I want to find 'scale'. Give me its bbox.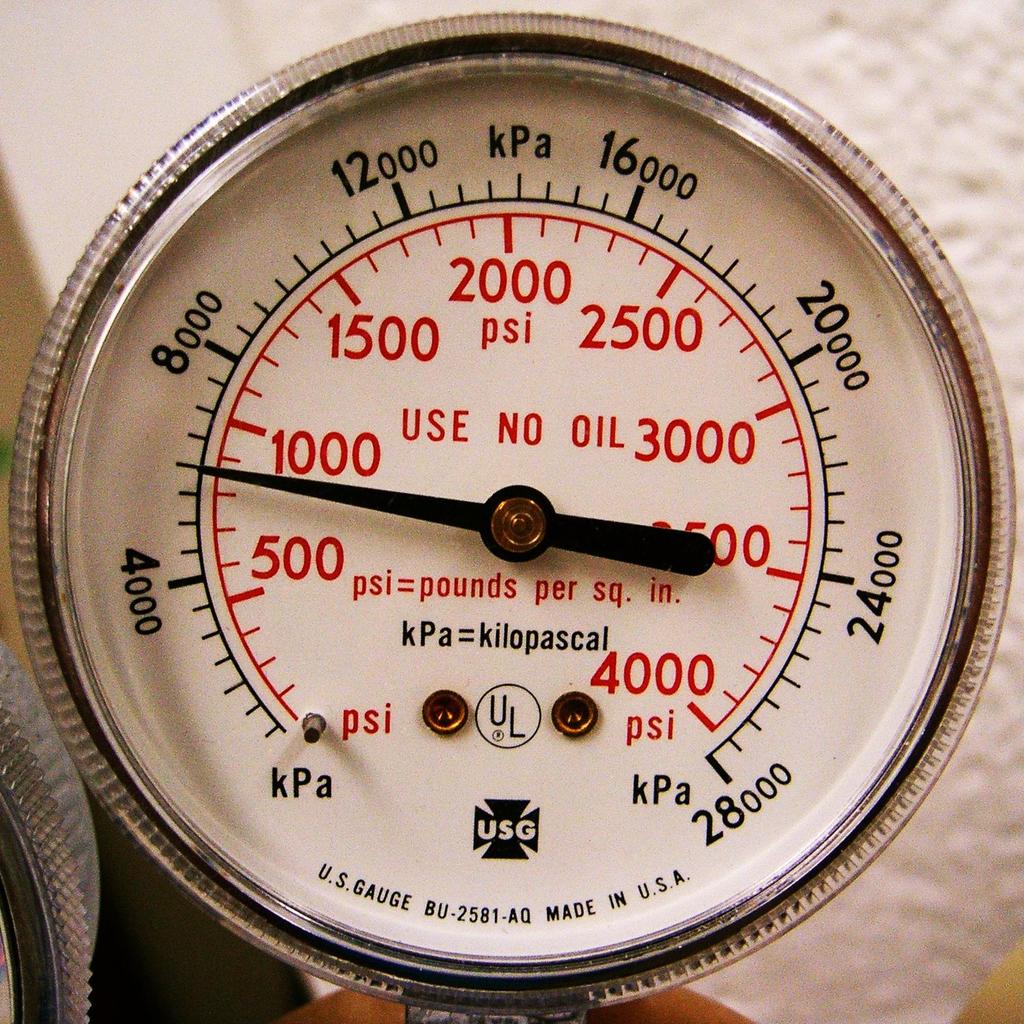
6:6:1023:1023.
